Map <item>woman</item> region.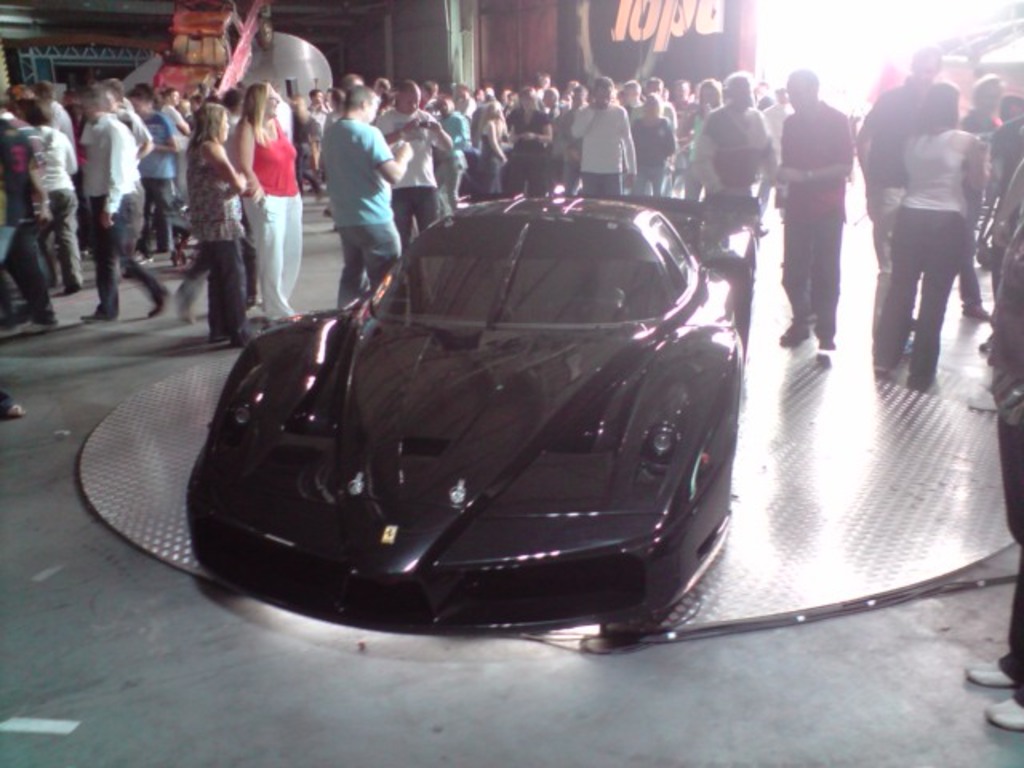
Mapped to [left=18, top=99, right=86, bottom=291].
